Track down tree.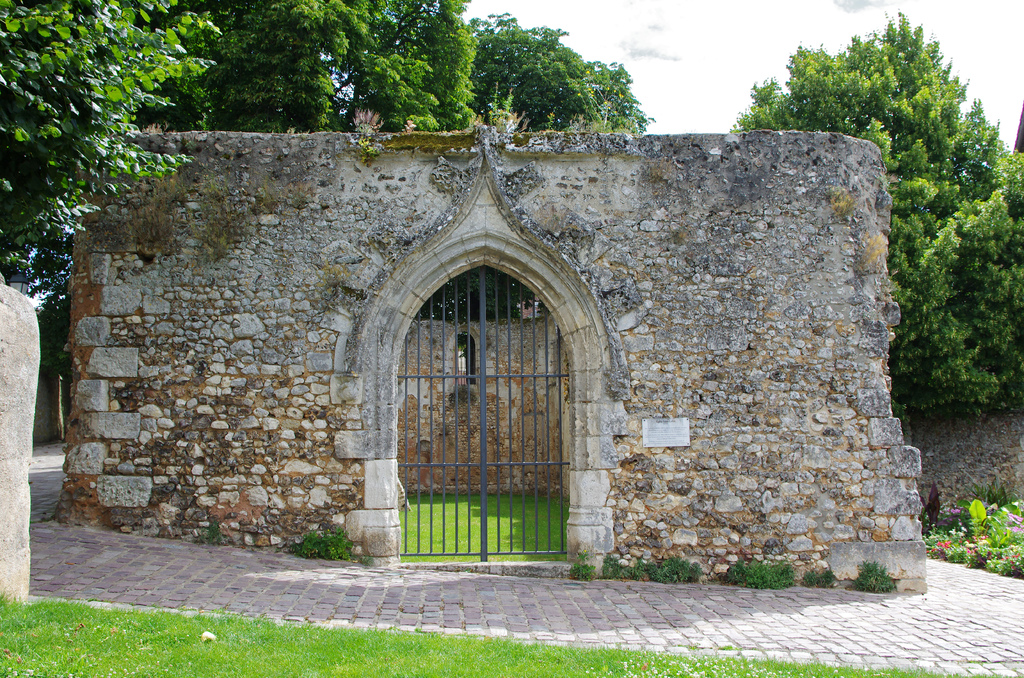
Tracked to locate(728, 8, 1023, 432).
